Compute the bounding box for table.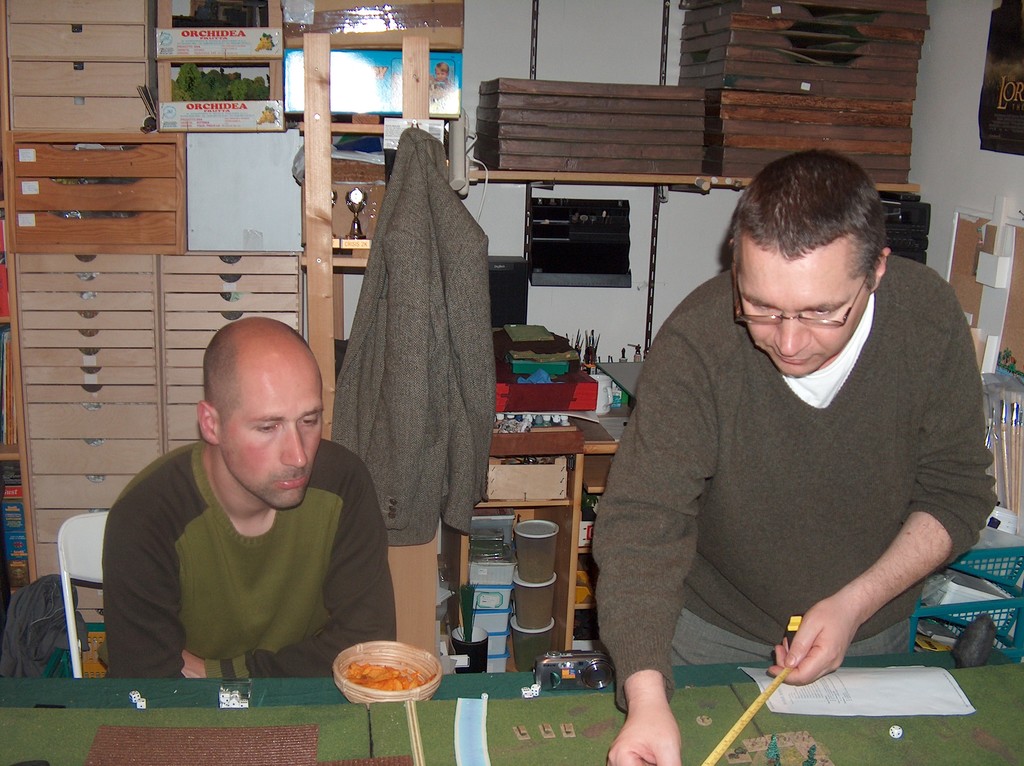
0,650,1023,765.
